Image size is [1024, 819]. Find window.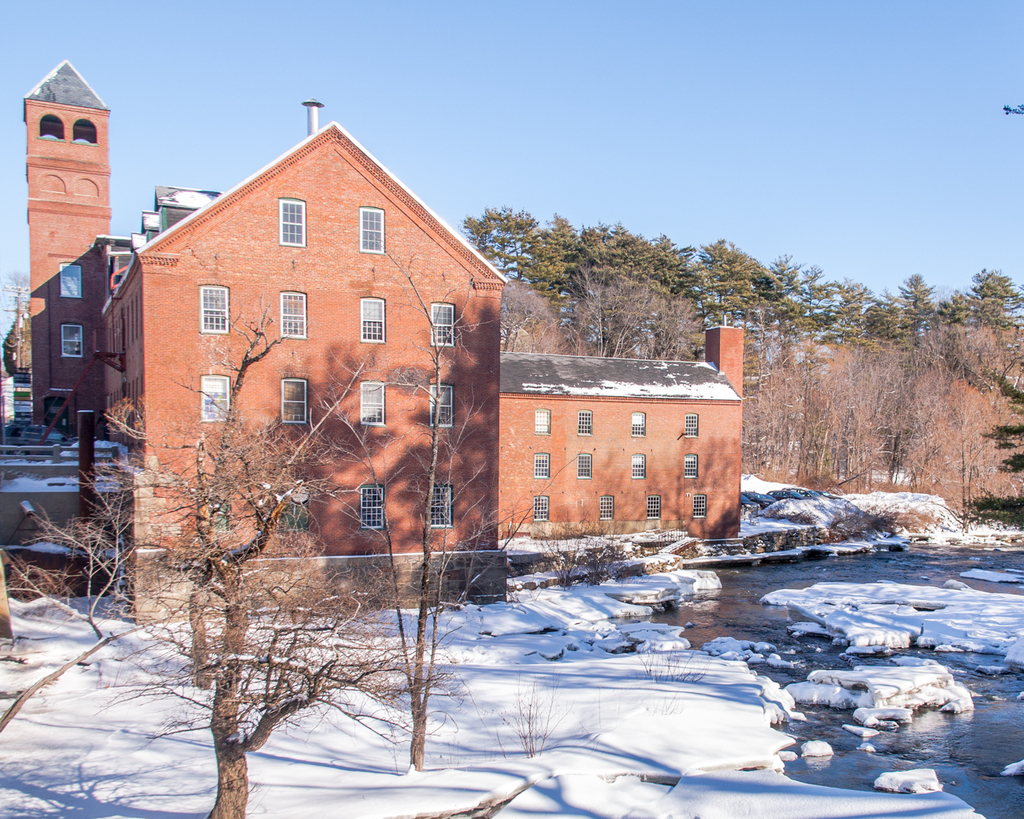
(362,383,385,422).
